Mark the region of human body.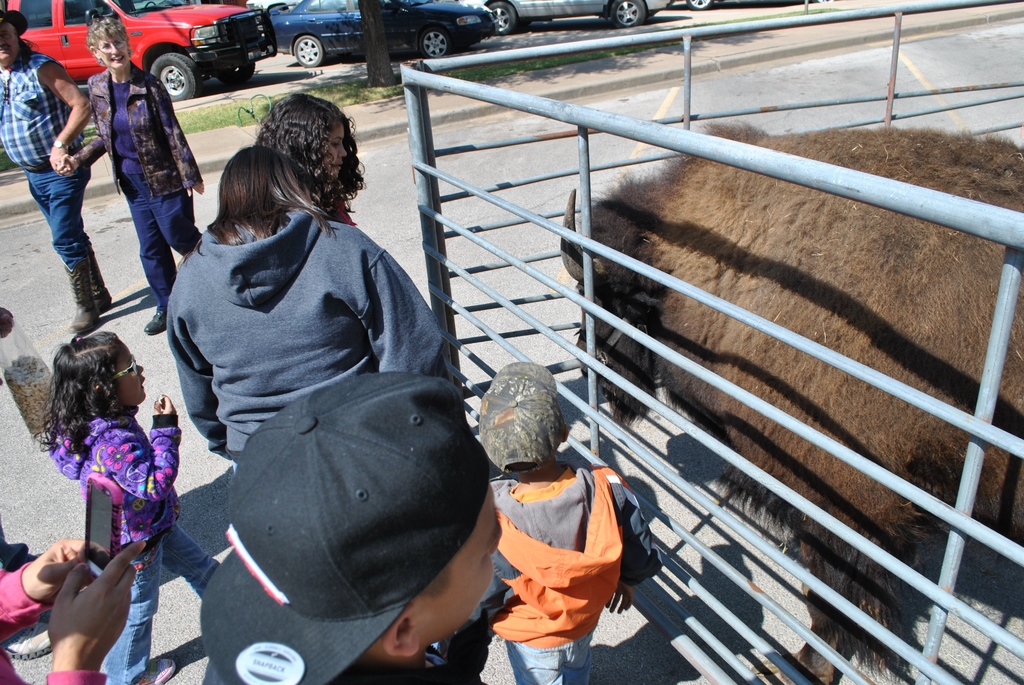
Region: left=0, top=45, right=93, bottom=331.
